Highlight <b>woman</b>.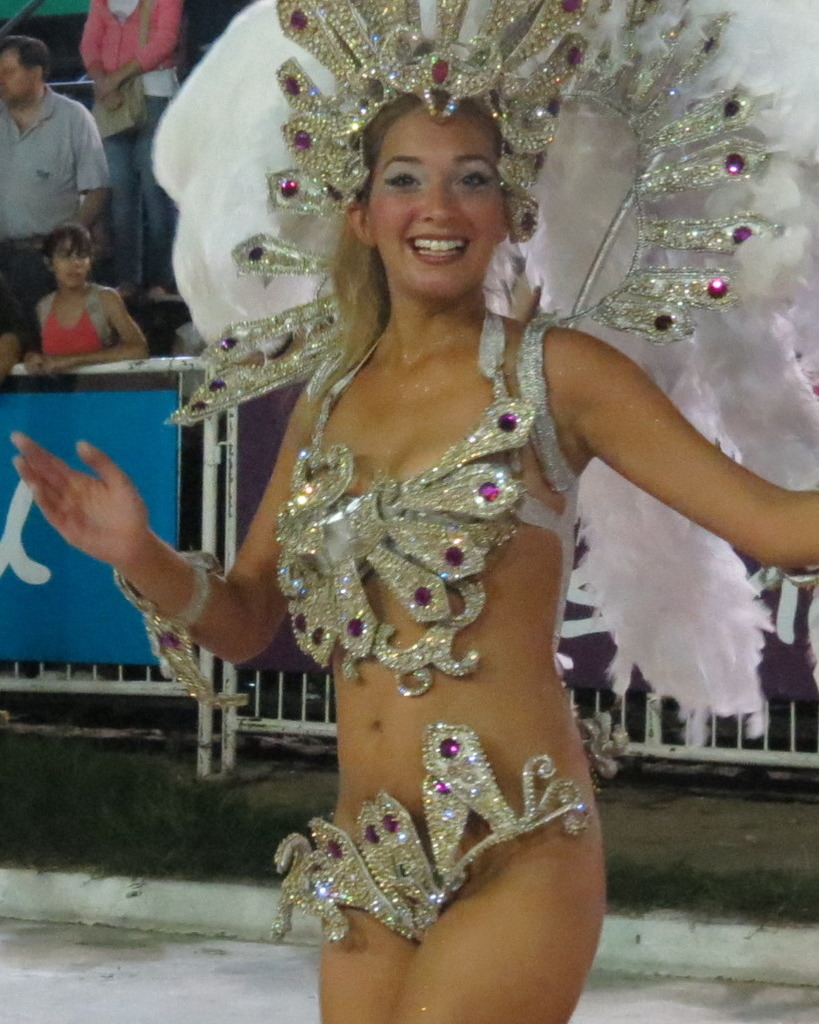
Highlighted region: box(10, 0, 818, 1023).
